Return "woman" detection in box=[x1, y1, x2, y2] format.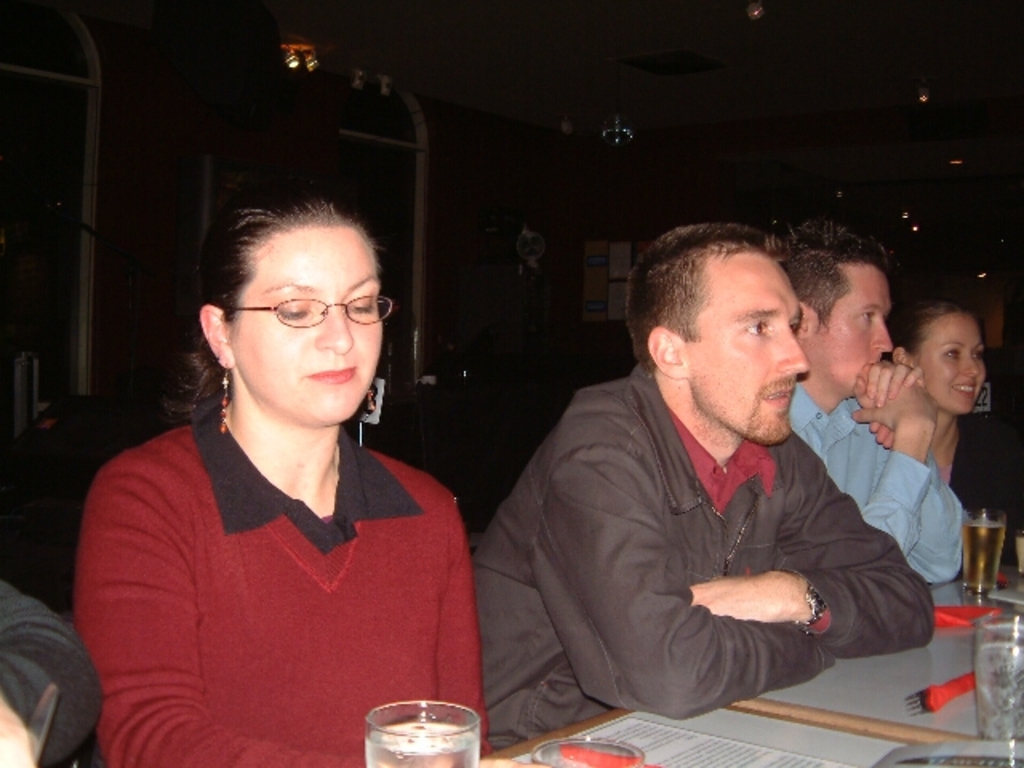
box=[883, 298, 1006, 520].
